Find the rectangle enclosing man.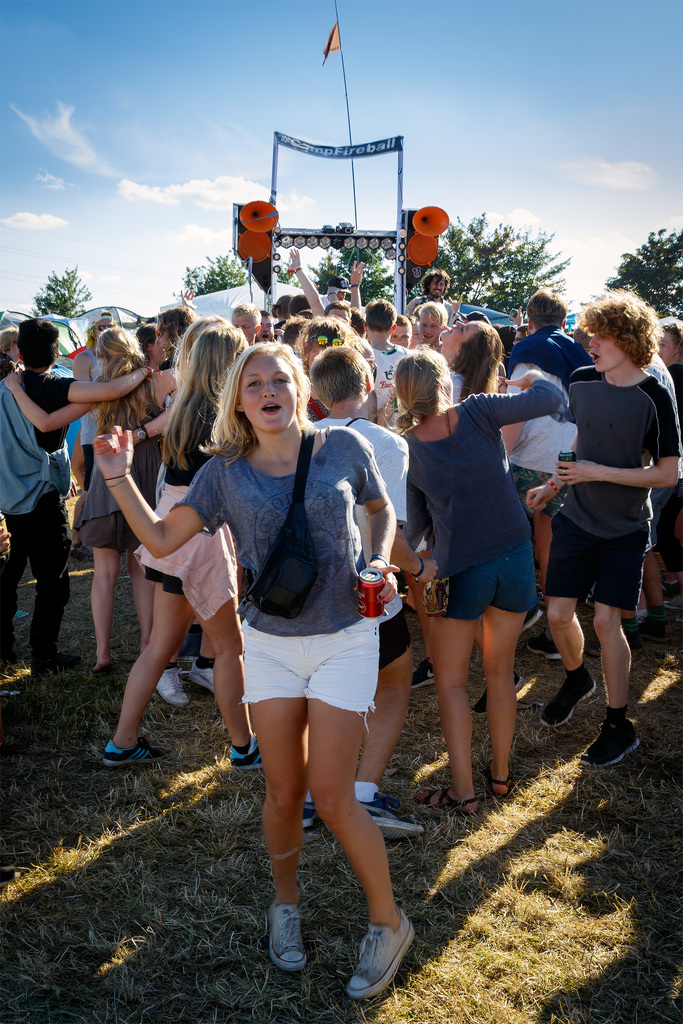
bbox=(278, 349, 436, 840).
